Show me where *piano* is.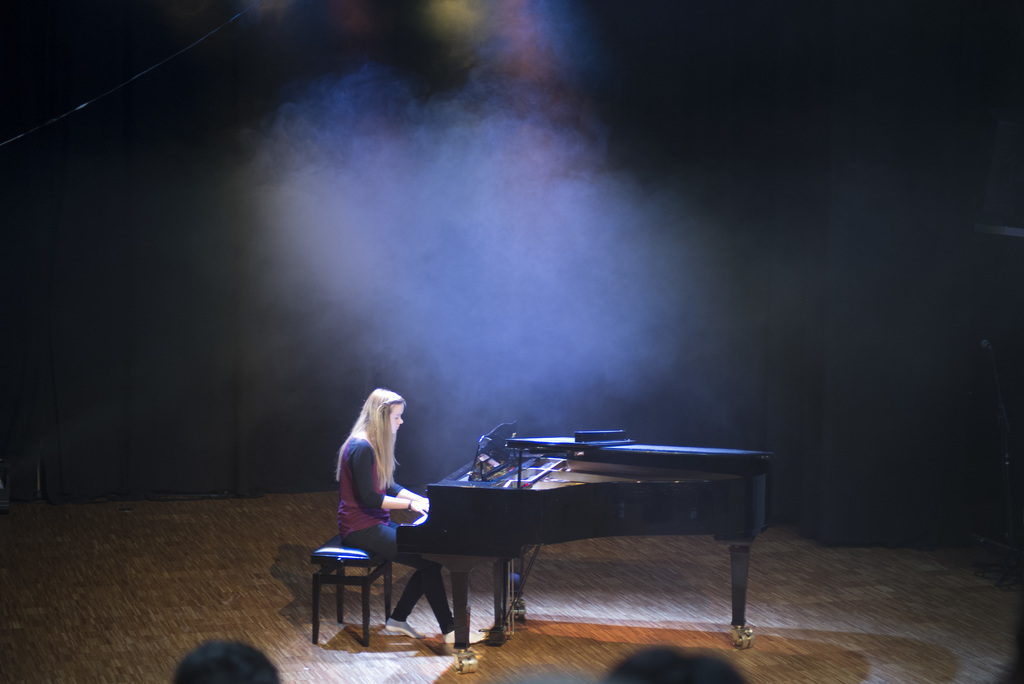
*piano* is at [355,399,819,676].
